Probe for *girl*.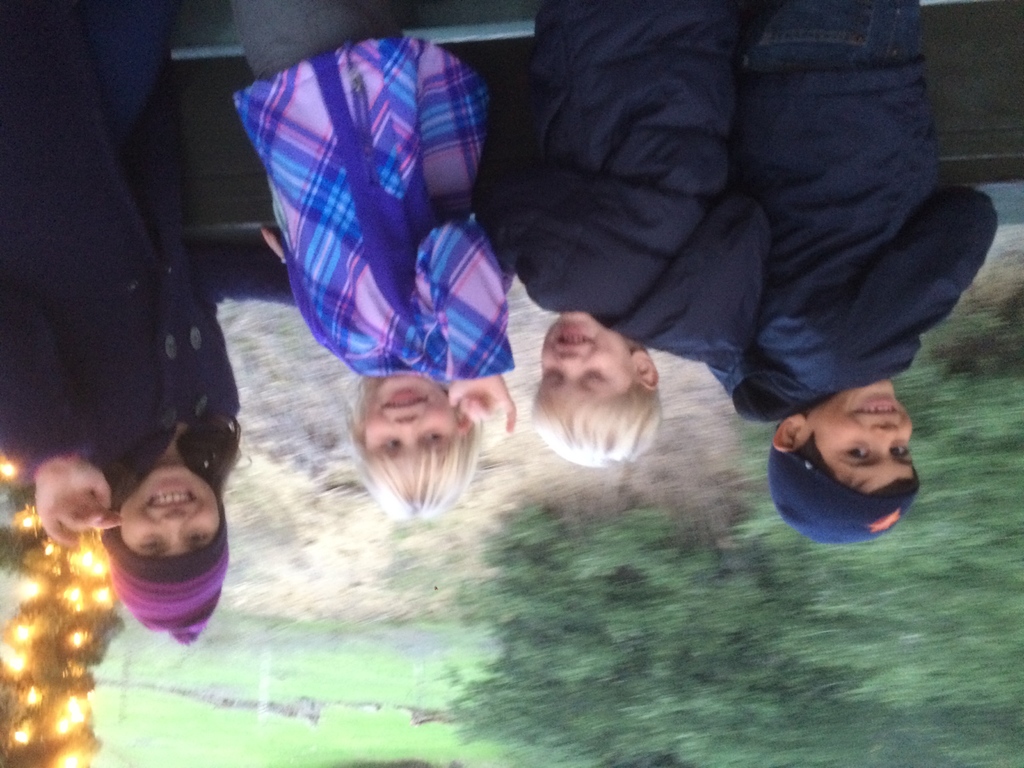
Probe result: <box>0,3,242,642</box>.
